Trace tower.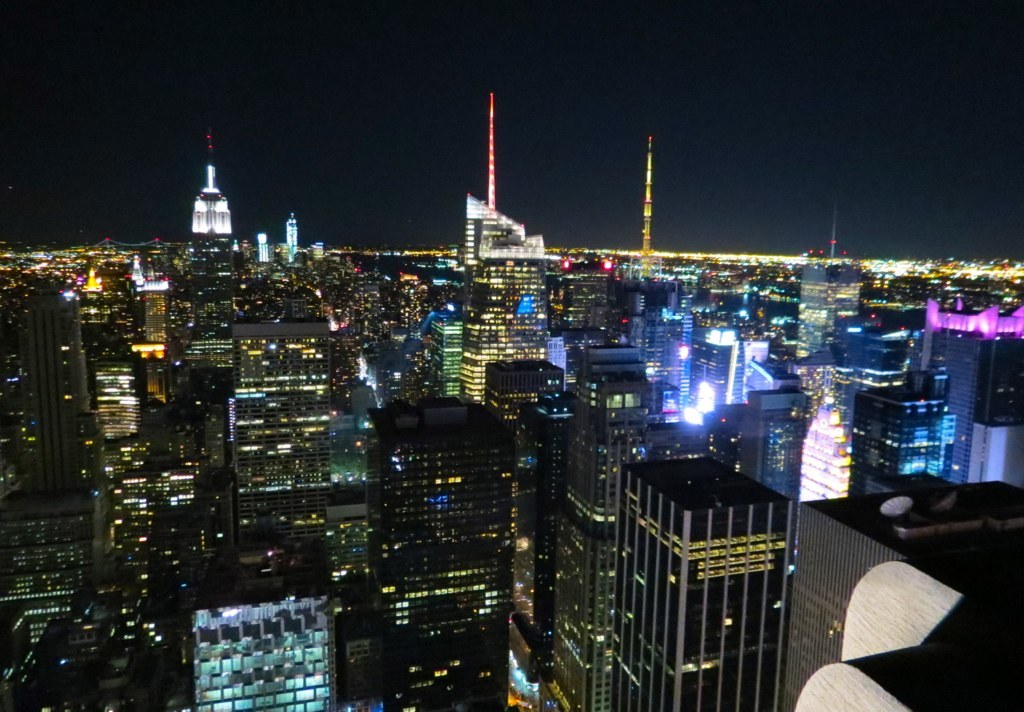
Traced to [x1=176, y1=581, x2=339, y2=711].
